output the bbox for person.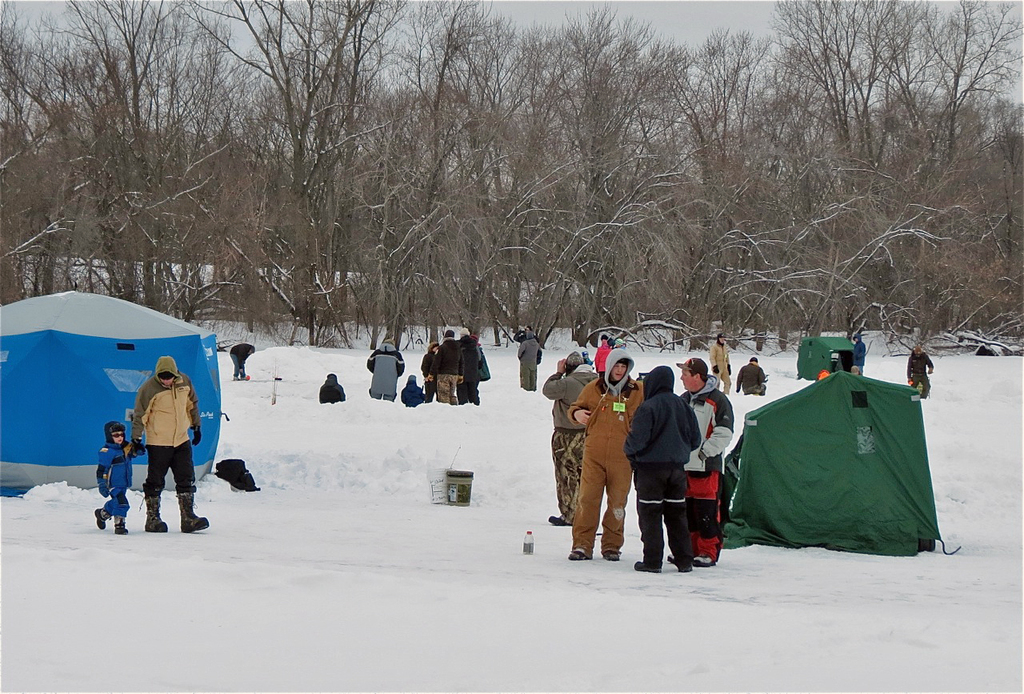
(left=366, top=336, right=404, bottom=403).
